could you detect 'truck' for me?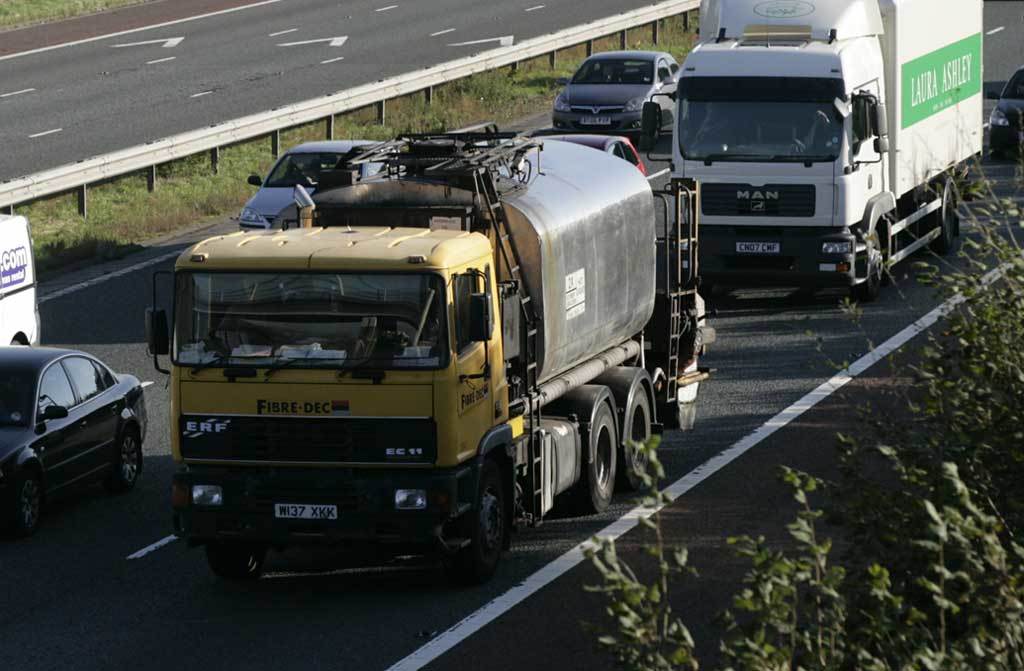
Detection result: region(145, 99, 726, 603).
